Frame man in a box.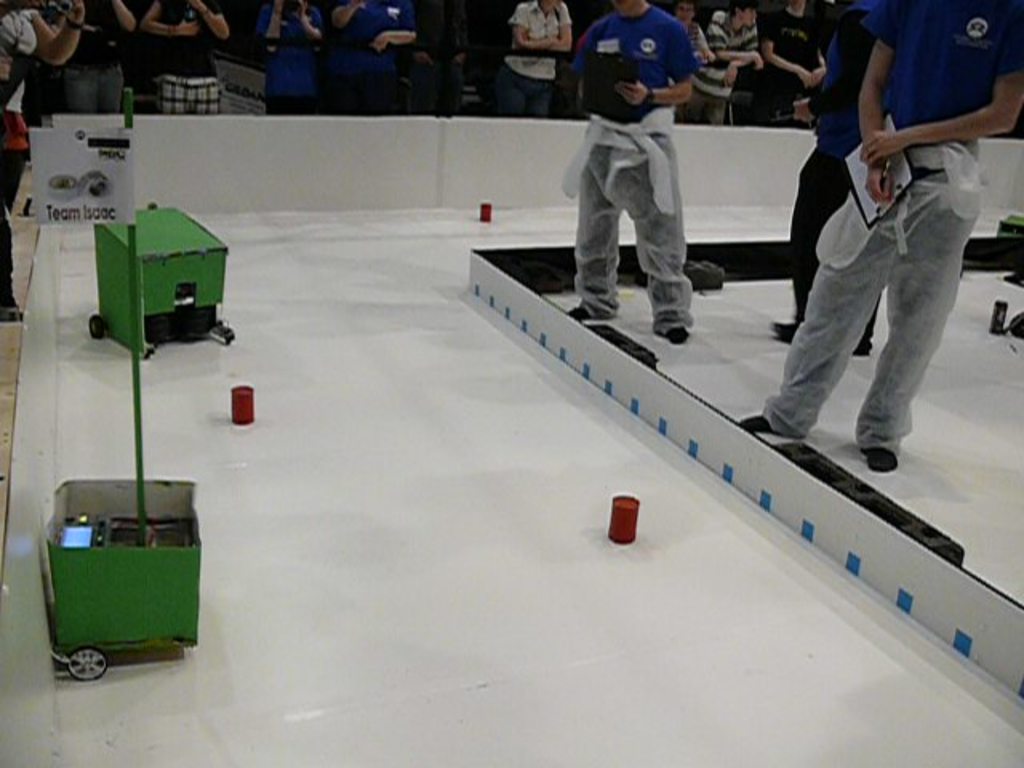
[136,0,229,115].
